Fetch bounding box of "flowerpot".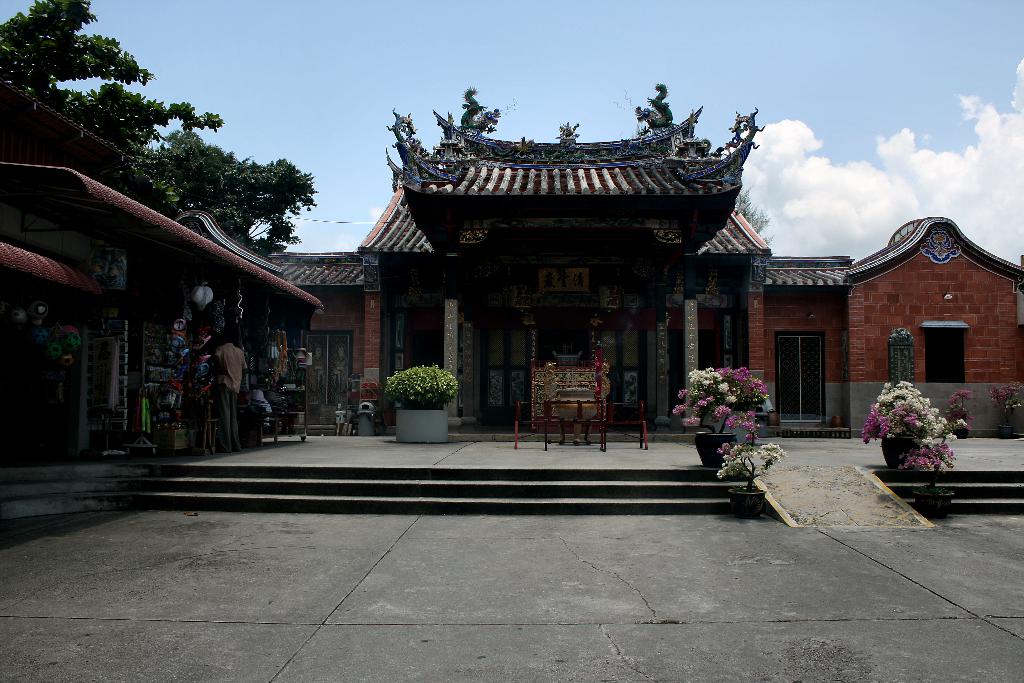
Bbox: 916:489:956:516.
